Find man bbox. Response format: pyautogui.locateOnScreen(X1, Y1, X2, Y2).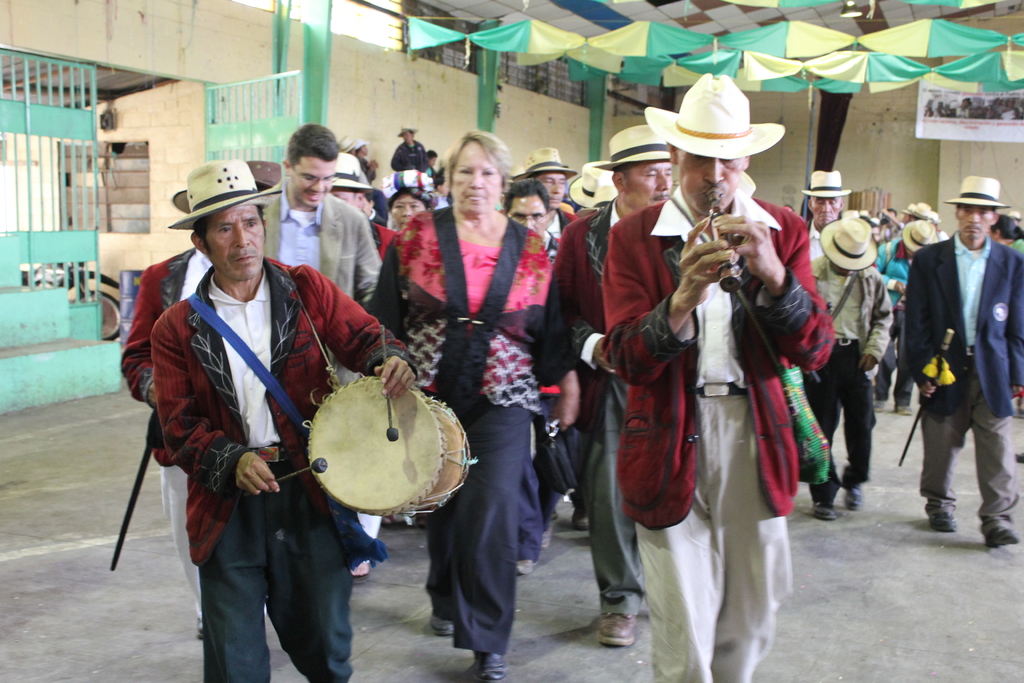
pyautogui.locateOnScreen(902, 199, 940, 226).
